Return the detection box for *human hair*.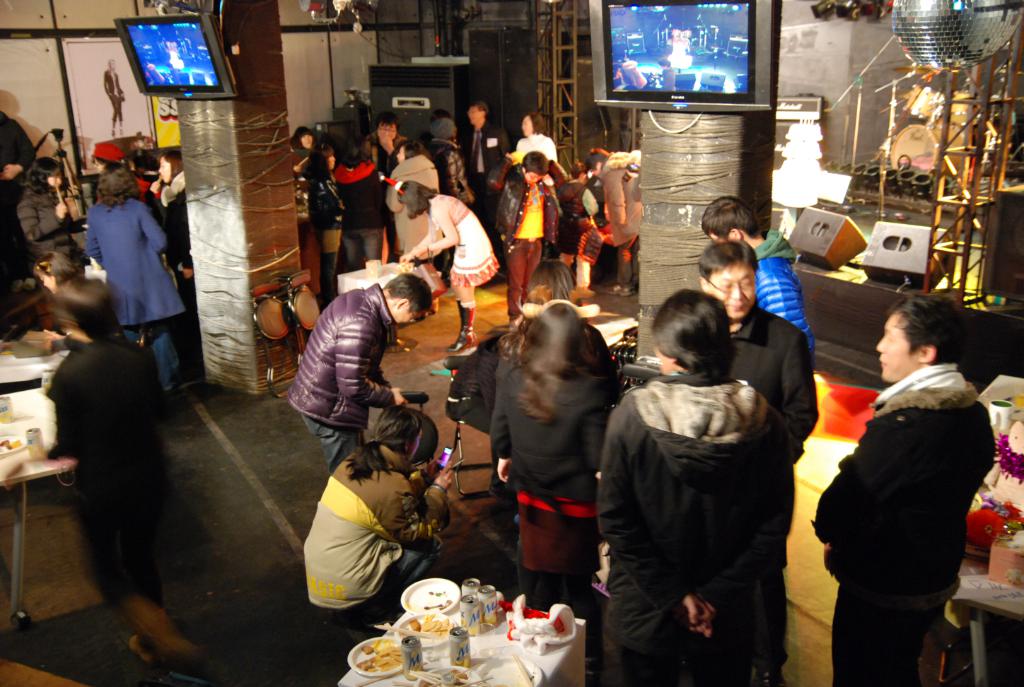
95 160 142 213.
